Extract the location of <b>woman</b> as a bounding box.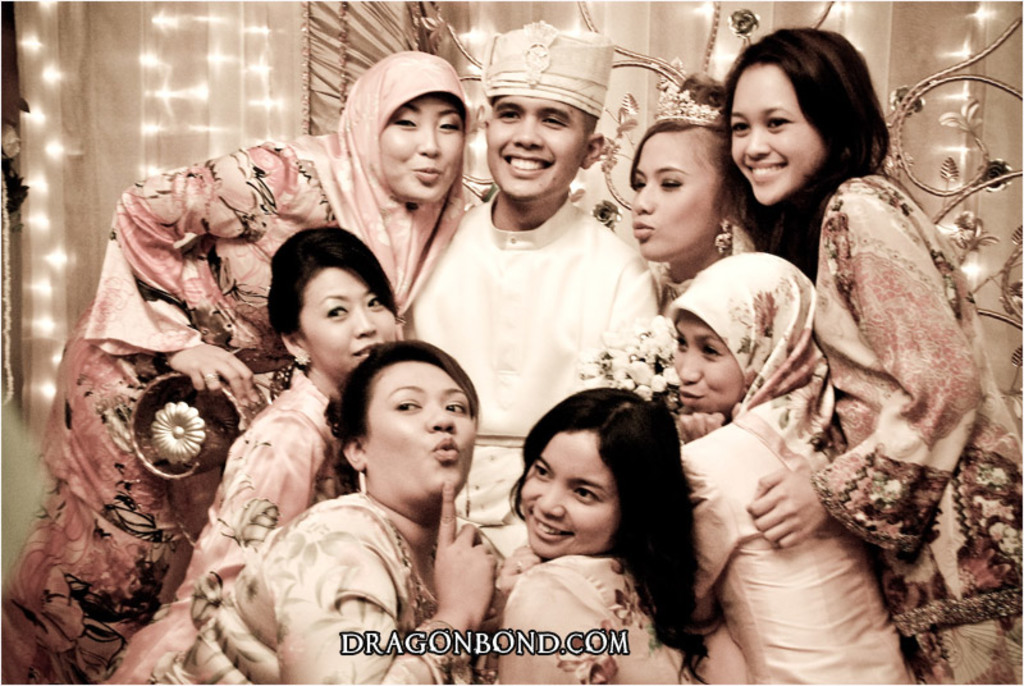
(672, 250, 922, 685).
